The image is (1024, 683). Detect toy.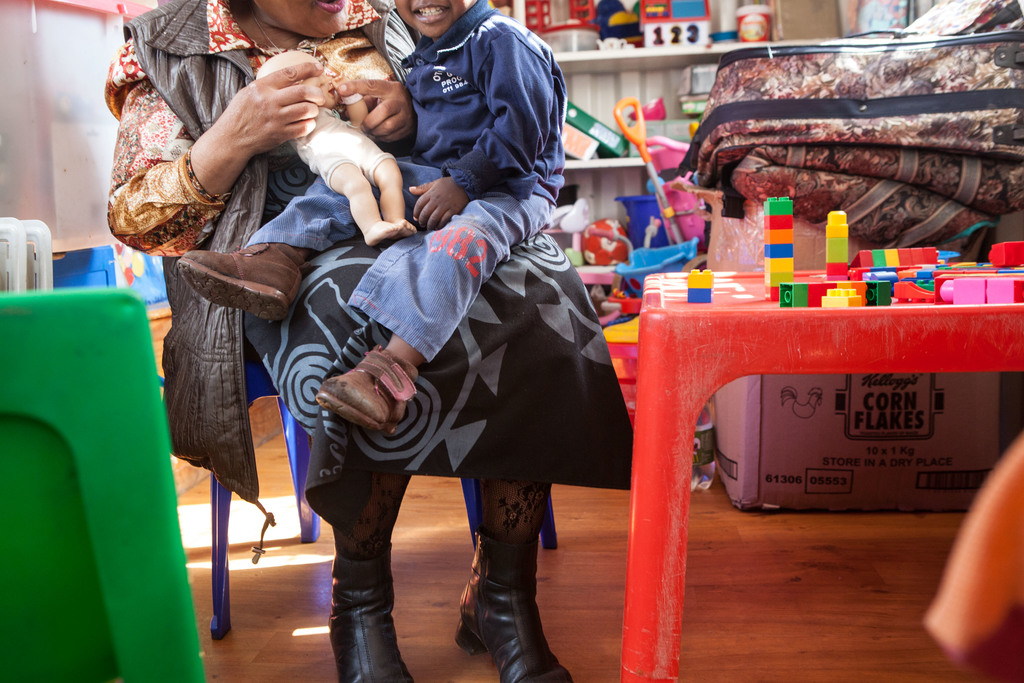
Detection: [255, 51, 414, 246].
